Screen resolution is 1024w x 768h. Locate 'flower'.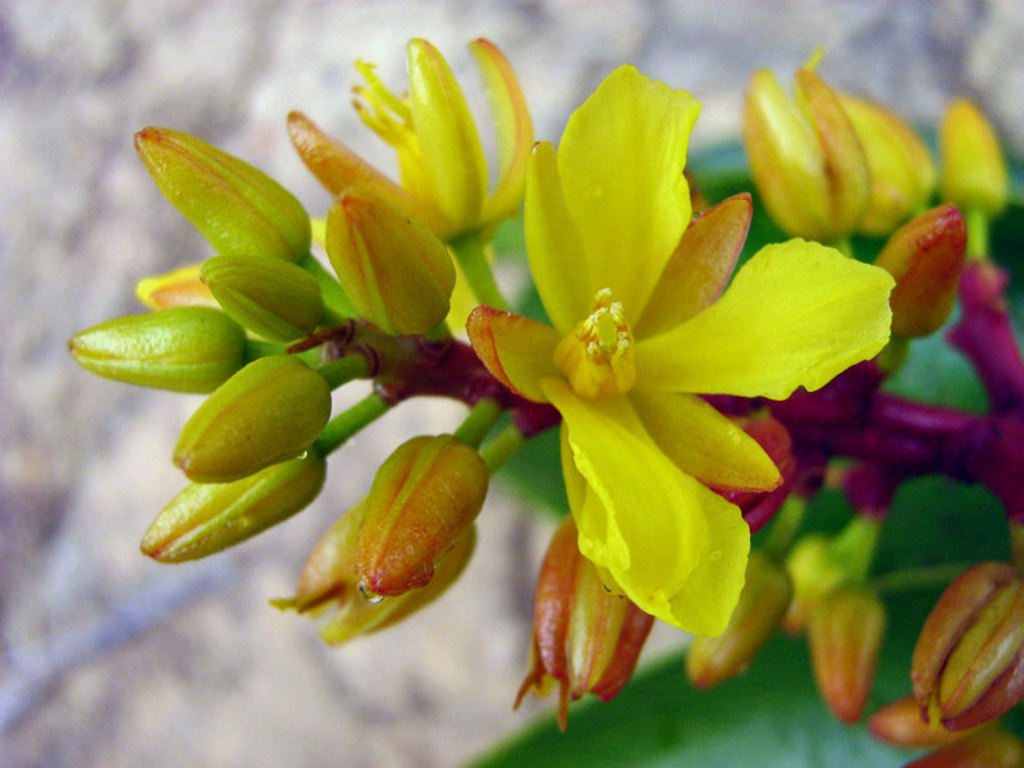
<bbox>428, 67, 886, 682</bbox>.
